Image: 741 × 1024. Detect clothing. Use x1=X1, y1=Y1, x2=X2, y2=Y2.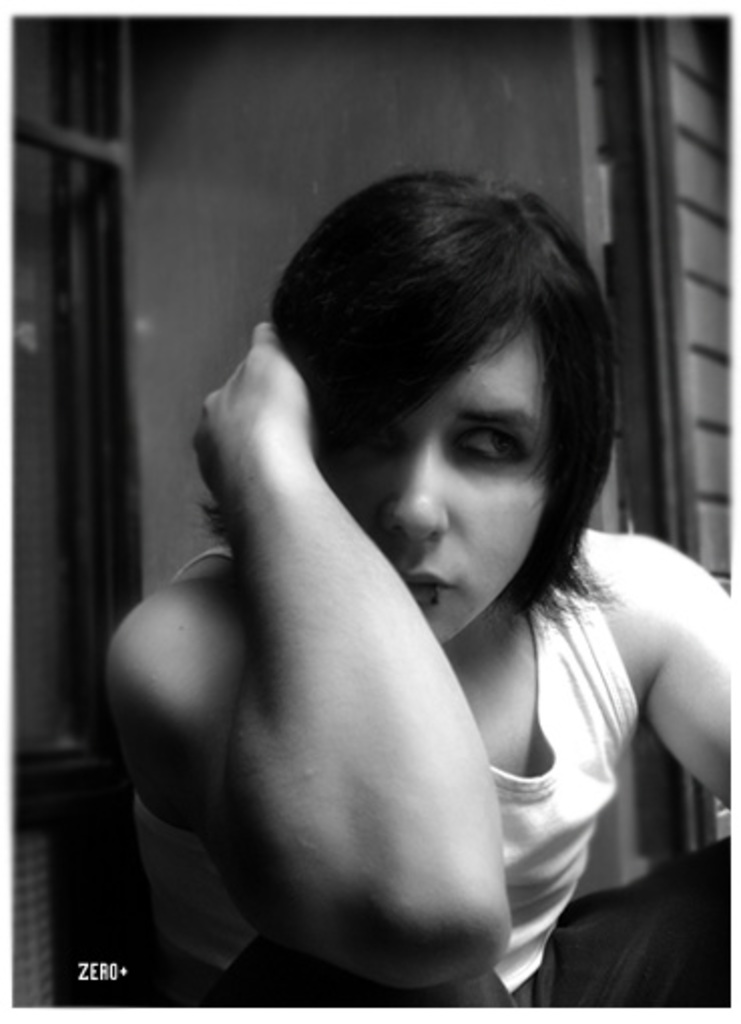
x1=127, y1=528, x2=657, y2=1002.
